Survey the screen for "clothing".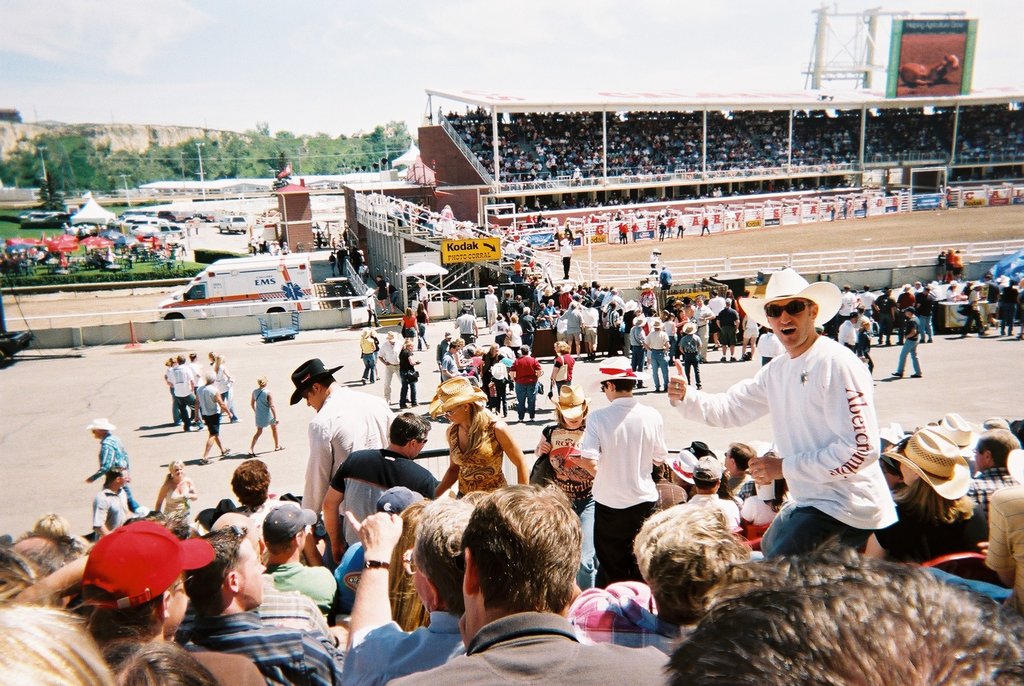
Survey found: 378, 337, 404, 403.
